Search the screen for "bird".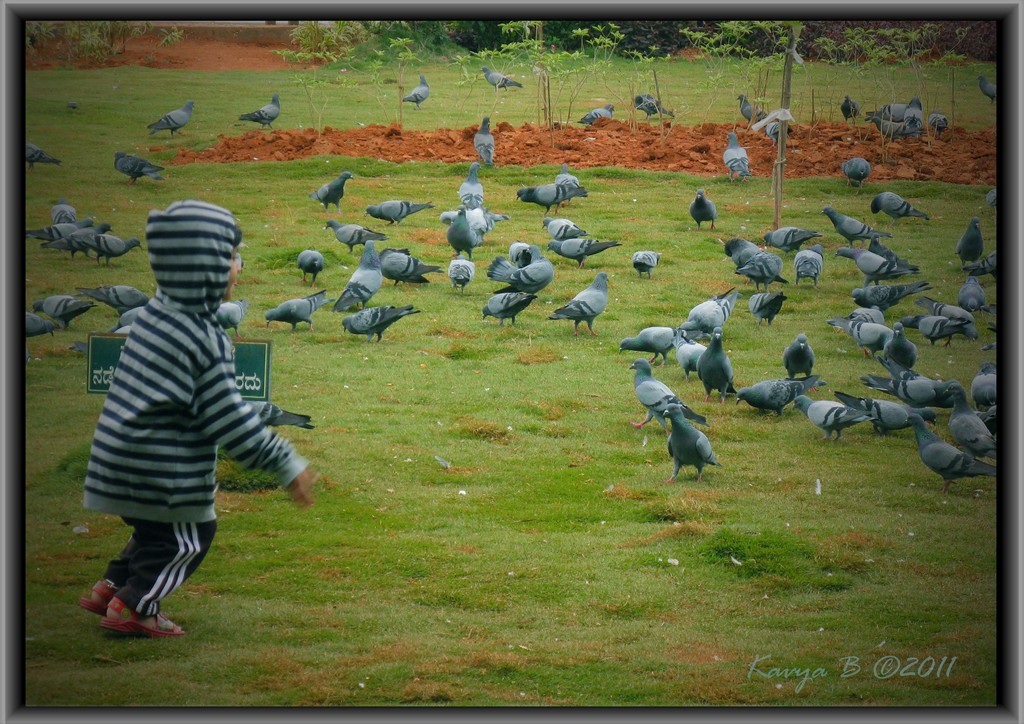
Found at left=473, top=116, right=497, bottom=167.
